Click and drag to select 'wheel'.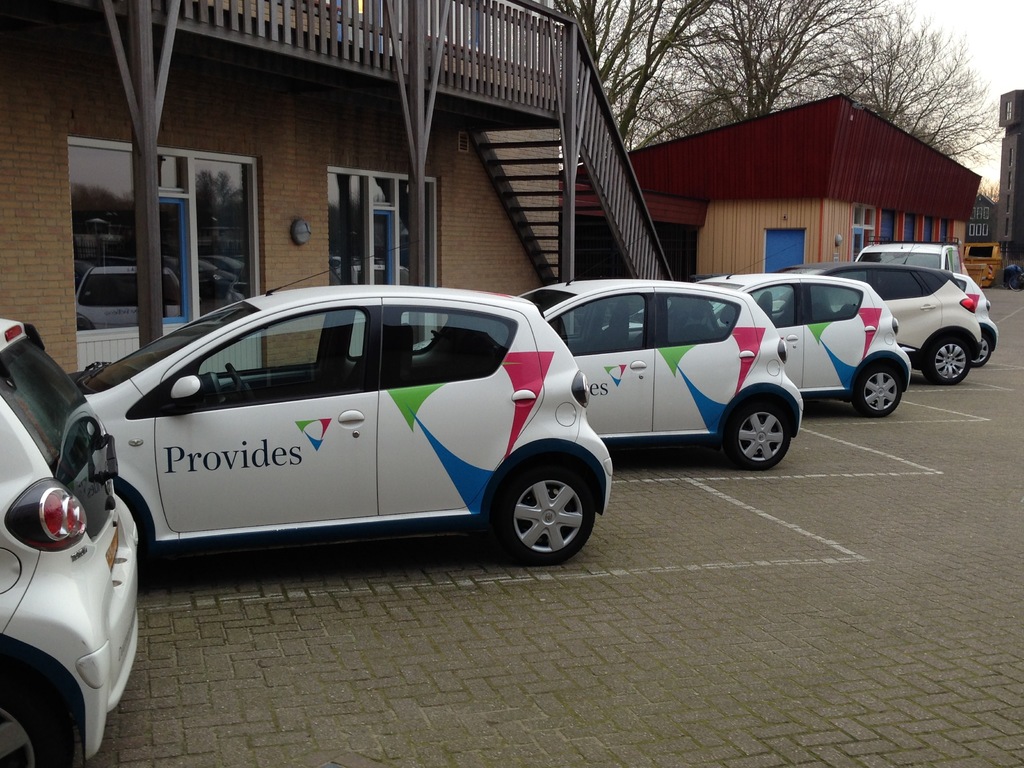
Selection: bbox=(222, 360, 257, 401).
